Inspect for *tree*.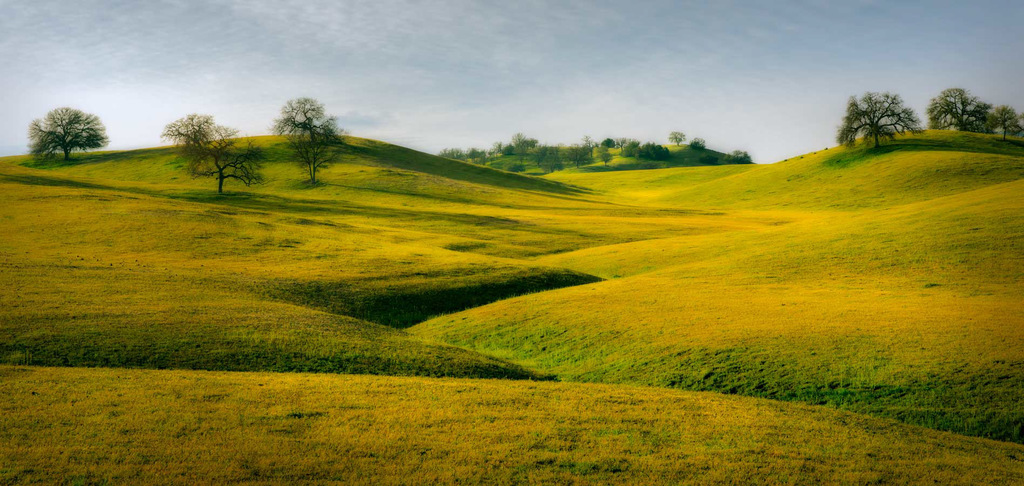
Inspection: <region>610, 138, 624, 152</region>.
